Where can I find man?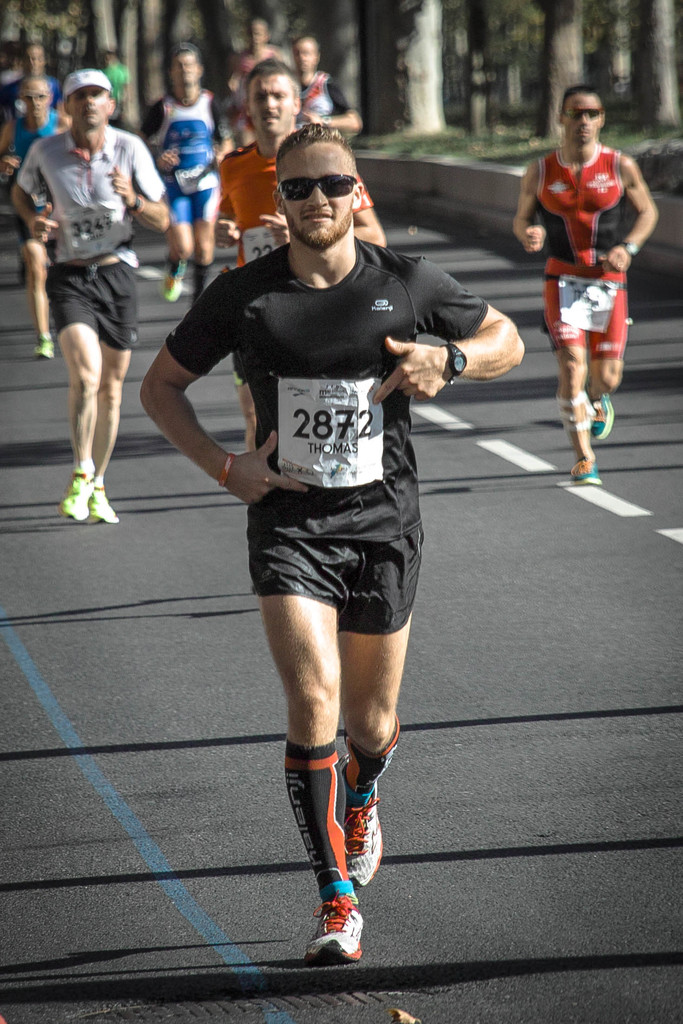
You can find it at rect(227, 17, 295, 111).
